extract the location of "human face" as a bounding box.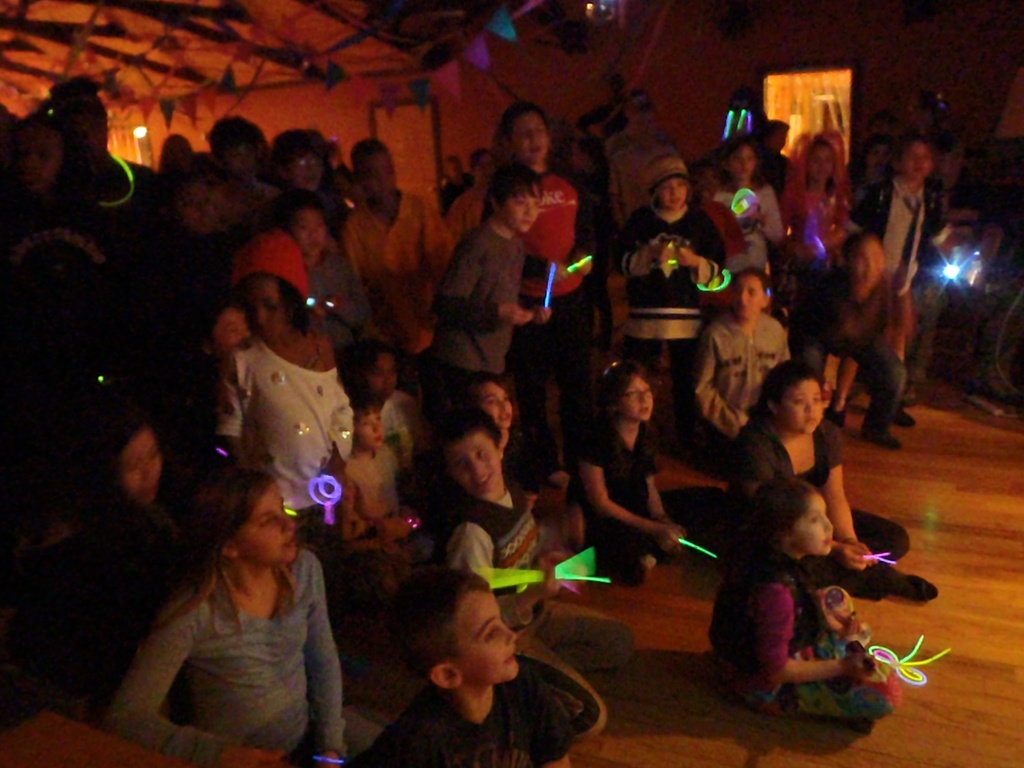
(115, 428, 159, 505).
